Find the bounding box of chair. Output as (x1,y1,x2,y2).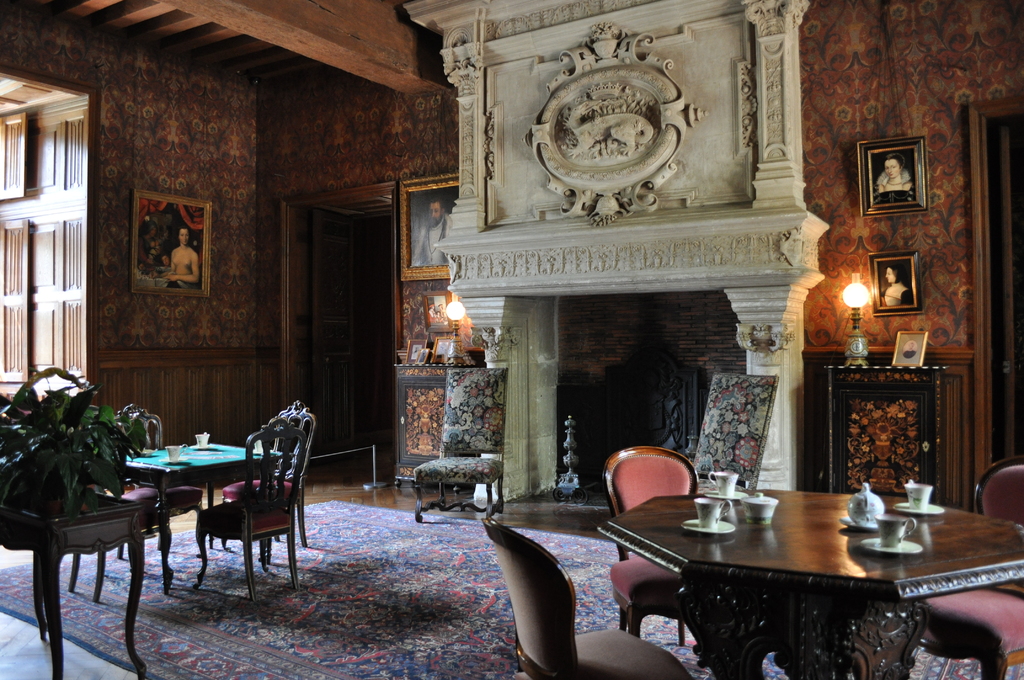
(691,372,780,496).
